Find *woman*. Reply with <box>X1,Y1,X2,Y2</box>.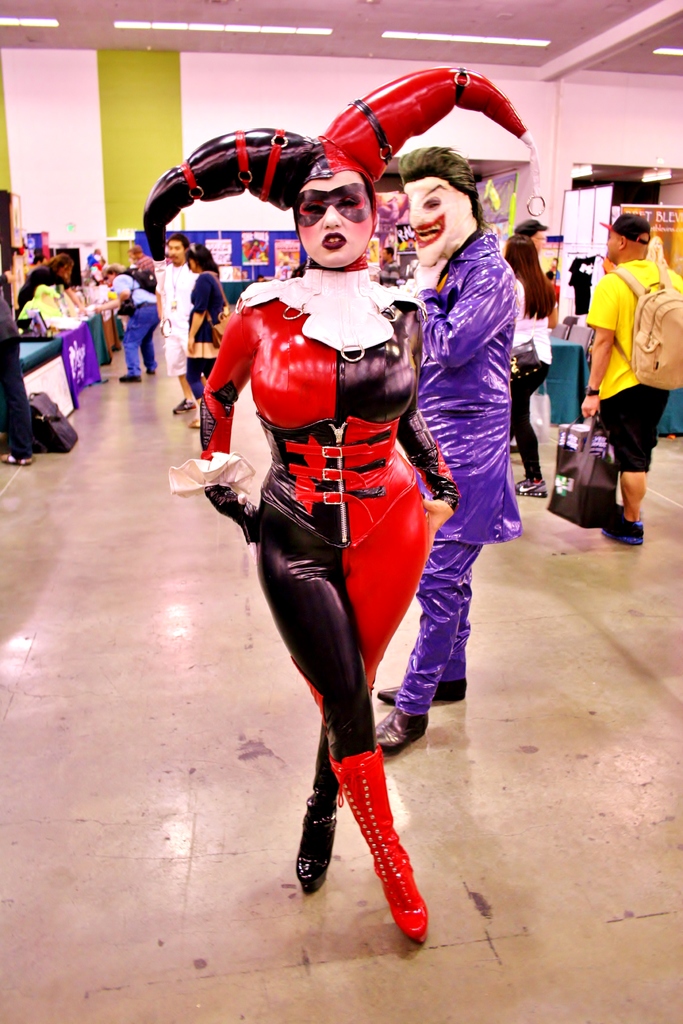
<box>202,125,458,947</box>.
